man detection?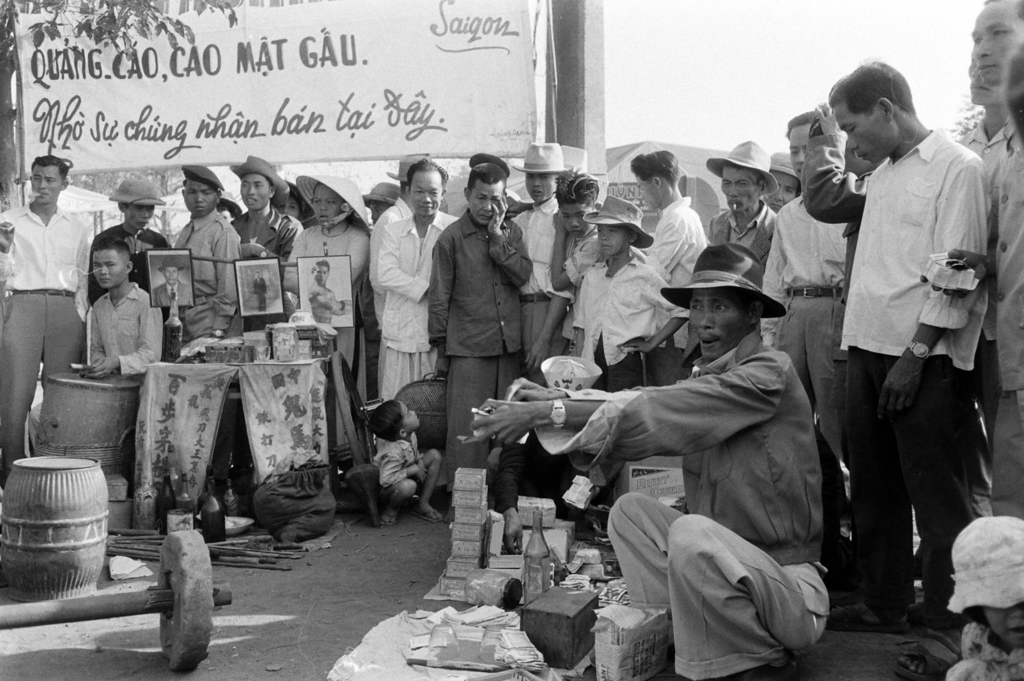
box(427, 162, 532, 493)
